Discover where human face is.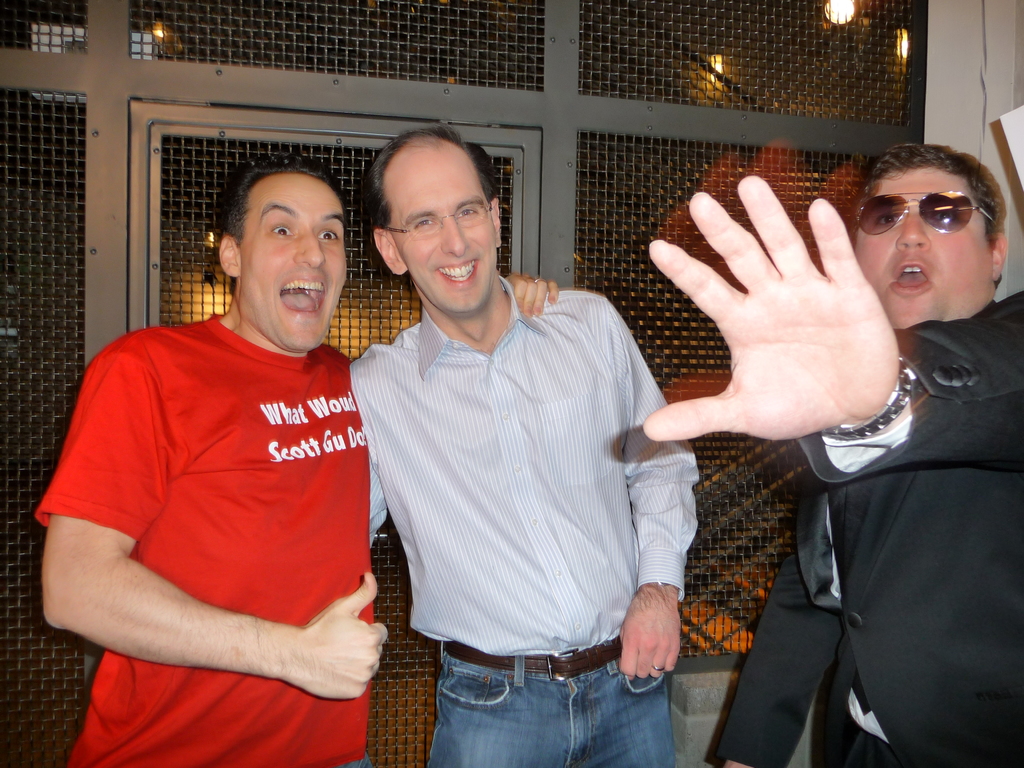
Discovered at Rect(854, 170, 991, 316).
